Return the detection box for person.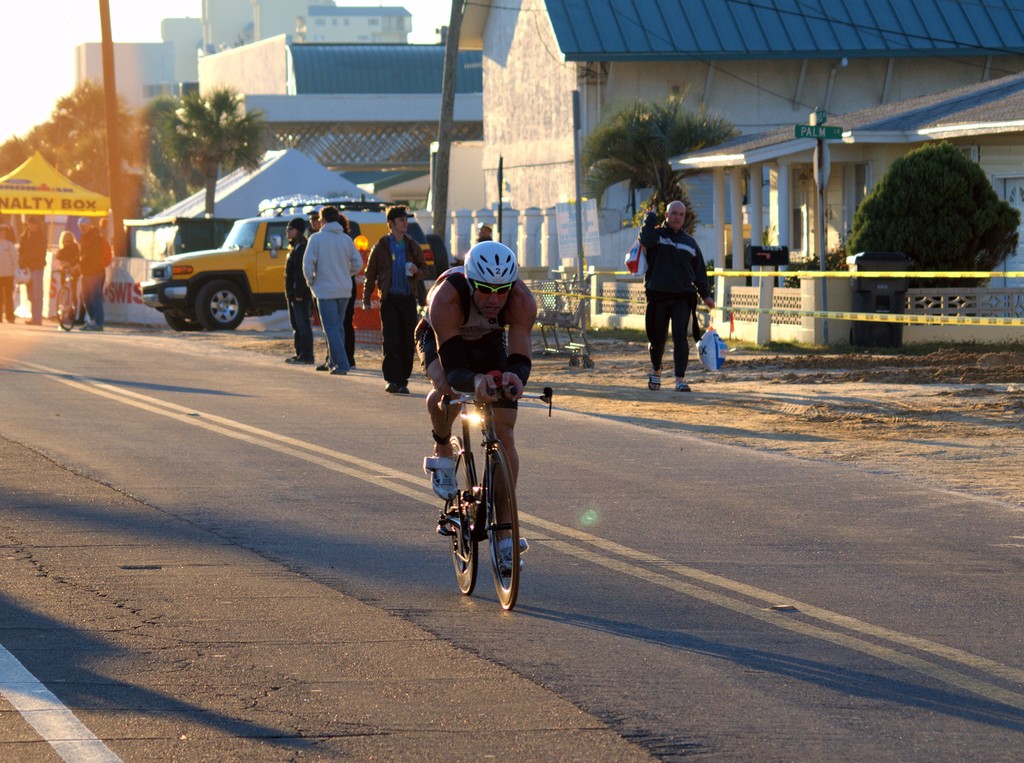
x1=362 y1=201 x2=431 y2=395.
